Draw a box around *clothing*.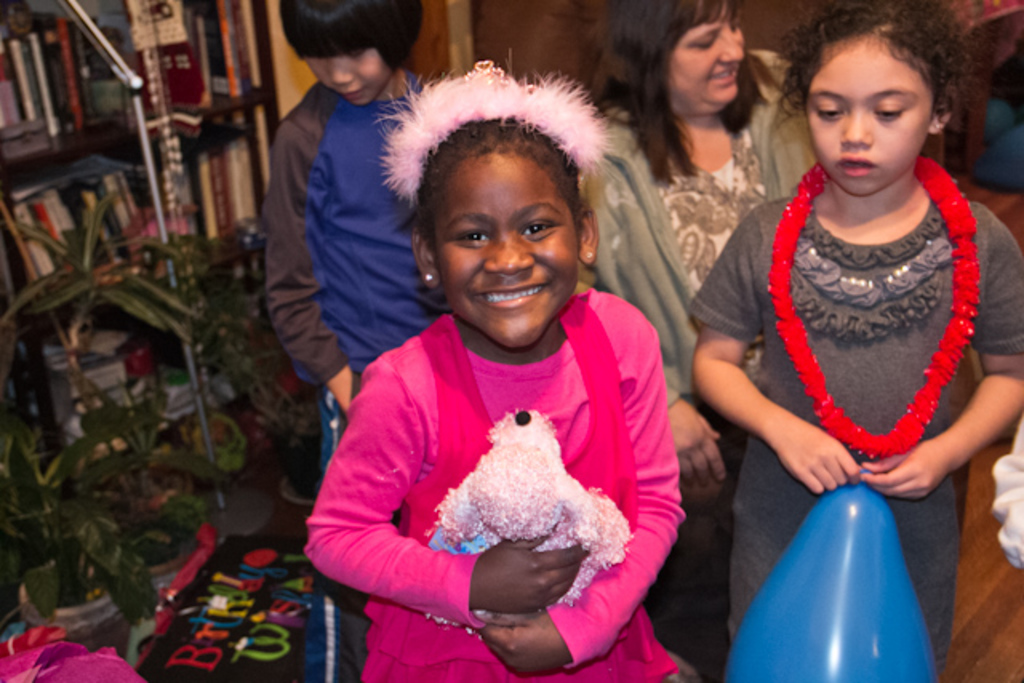
select_region(686, 186, 1022, 681).
